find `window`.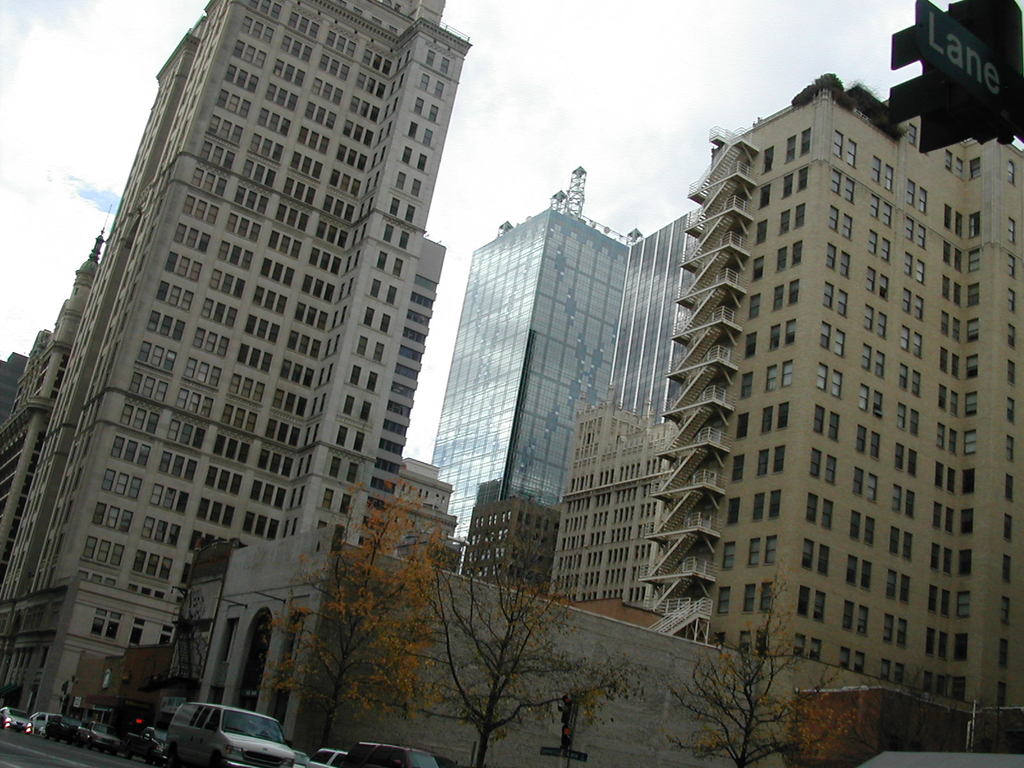
bbox=[1005, 472, 1019, 504].
